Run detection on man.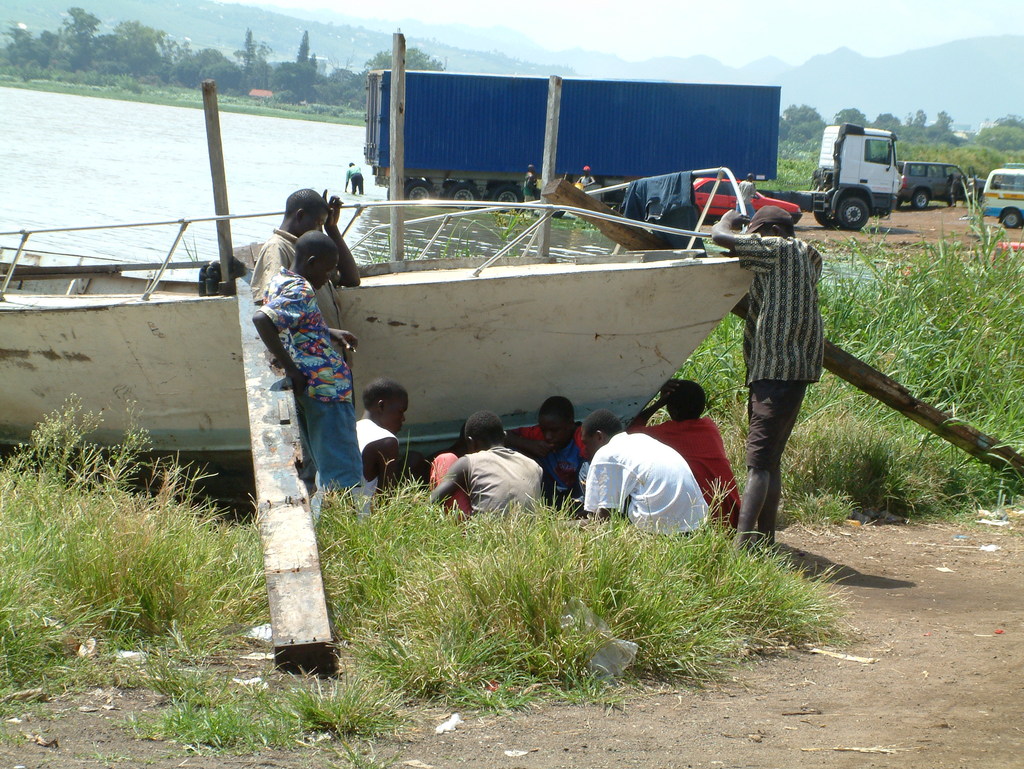
Result: pyautogui.locateOnScreen(250, 230, 372, 520).
